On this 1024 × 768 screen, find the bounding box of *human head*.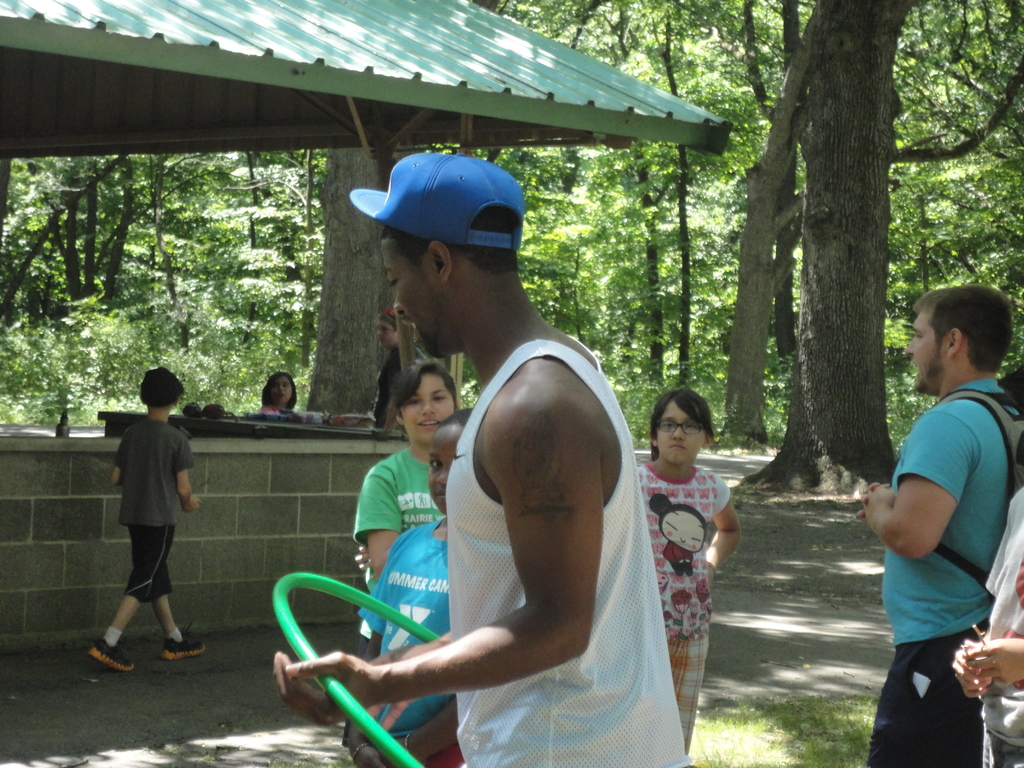
Bounding box: [260, 373, 298, 408].
